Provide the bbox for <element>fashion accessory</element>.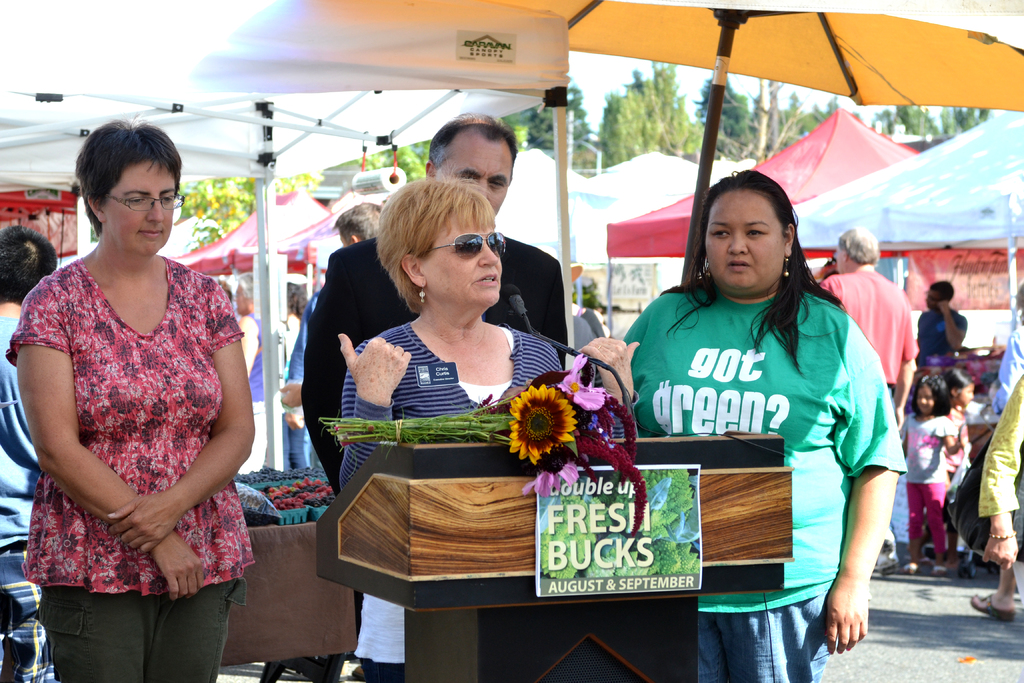
[784, 256, 791, 278].
